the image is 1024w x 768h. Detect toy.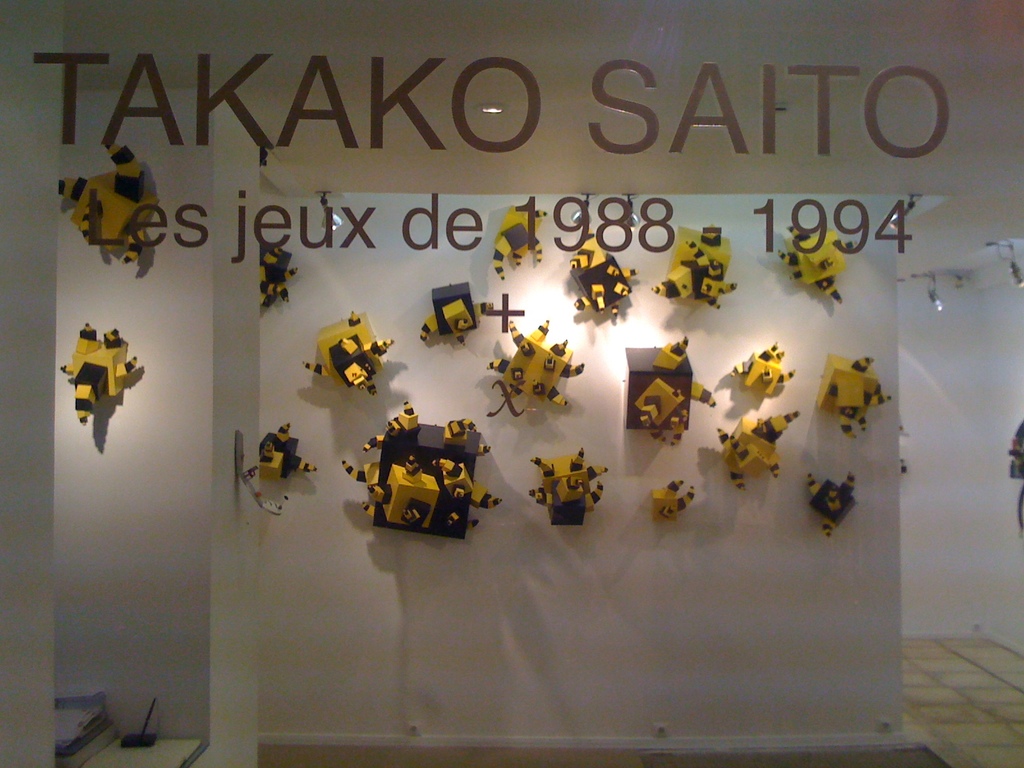
Detection: l=627, t=337, r=714, b=447.
